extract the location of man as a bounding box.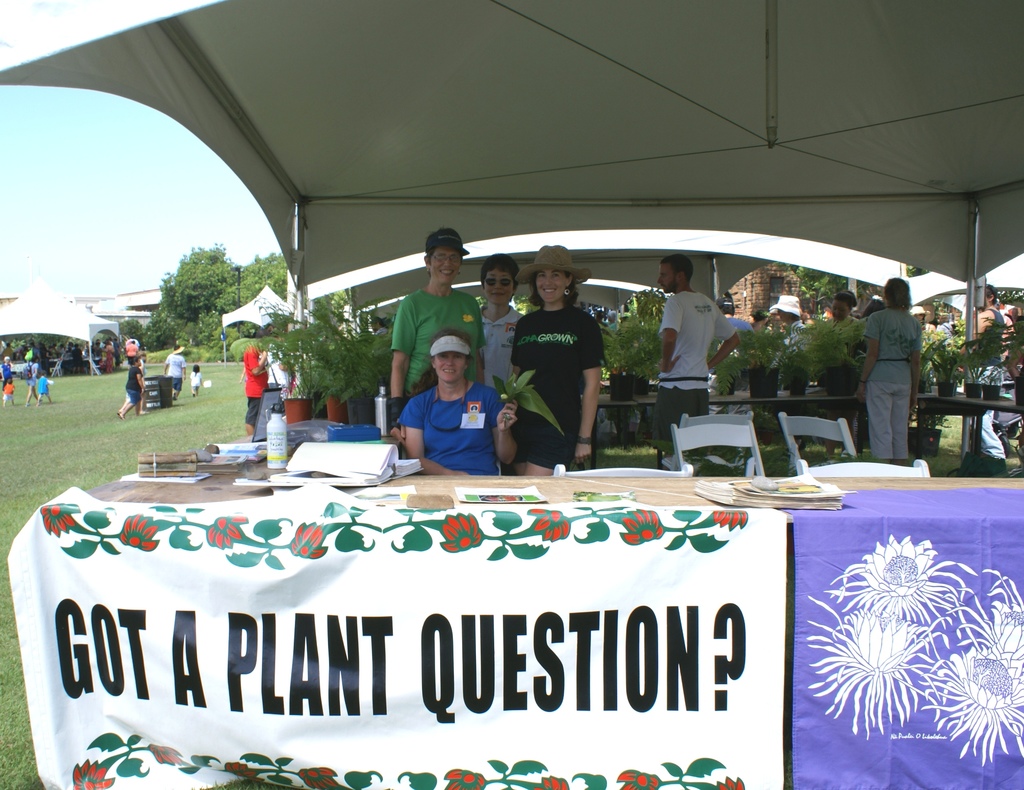
detection(774, 294, 805, 349).
